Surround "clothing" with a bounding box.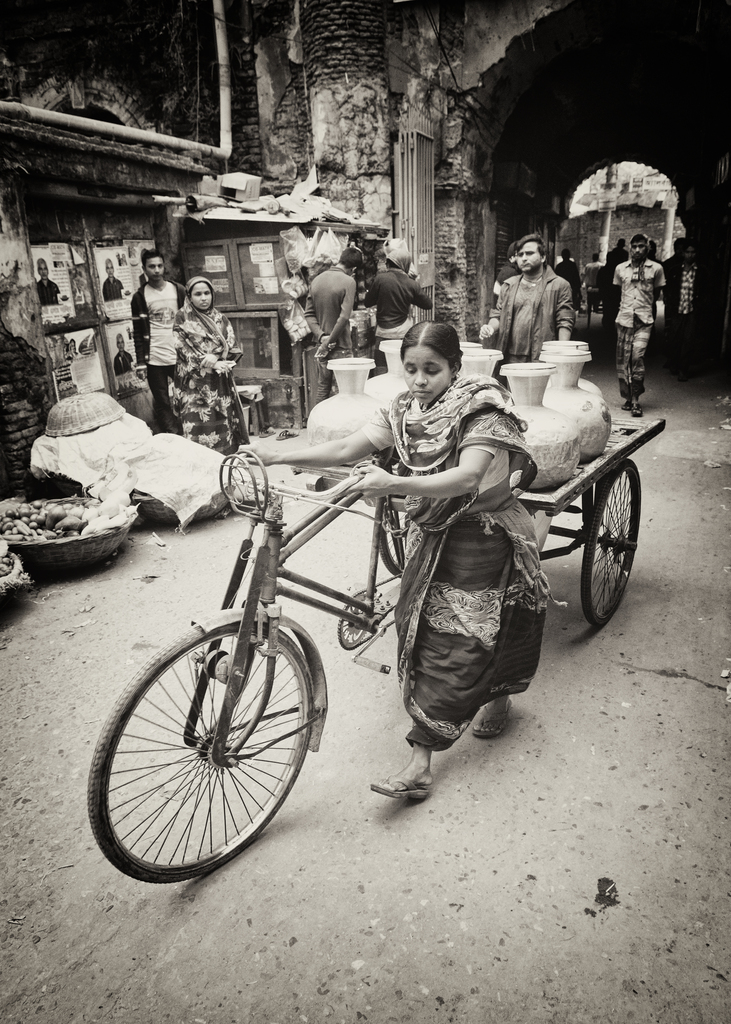
rect(173, 274, 250, 456).
